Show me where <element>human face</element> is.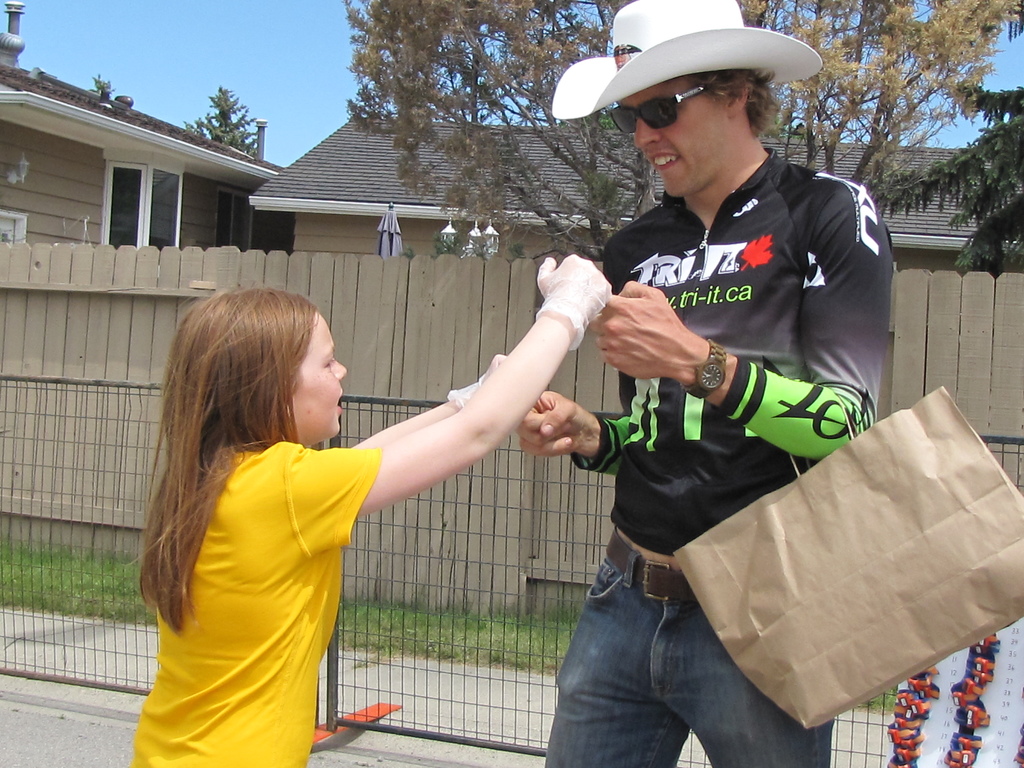
<element>human face</element> is at detection(619, 77, 730, 197).
